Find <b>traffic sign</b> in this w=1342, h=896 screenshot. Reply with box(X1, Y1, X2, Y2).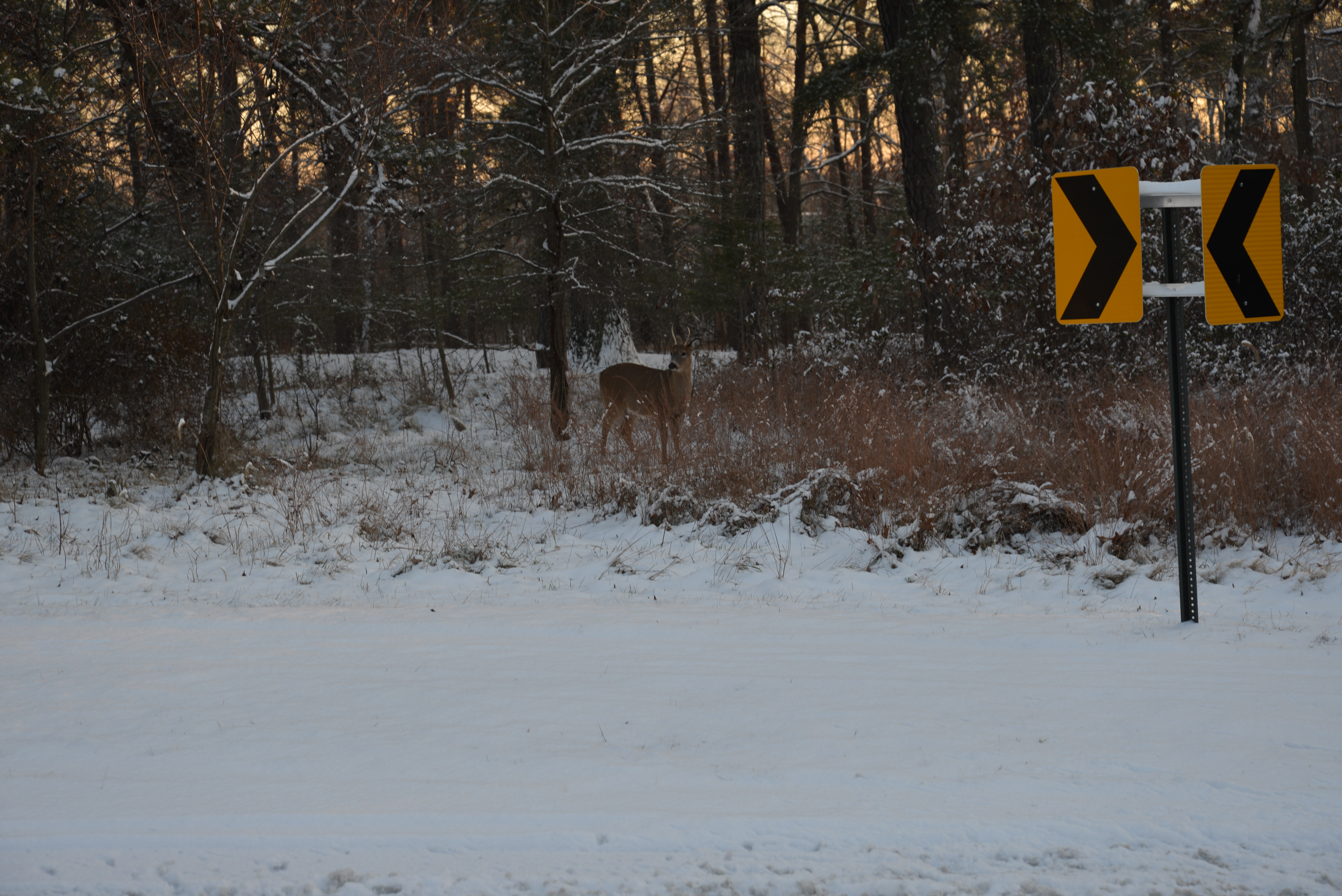
box(269, 37, 287, 74).
